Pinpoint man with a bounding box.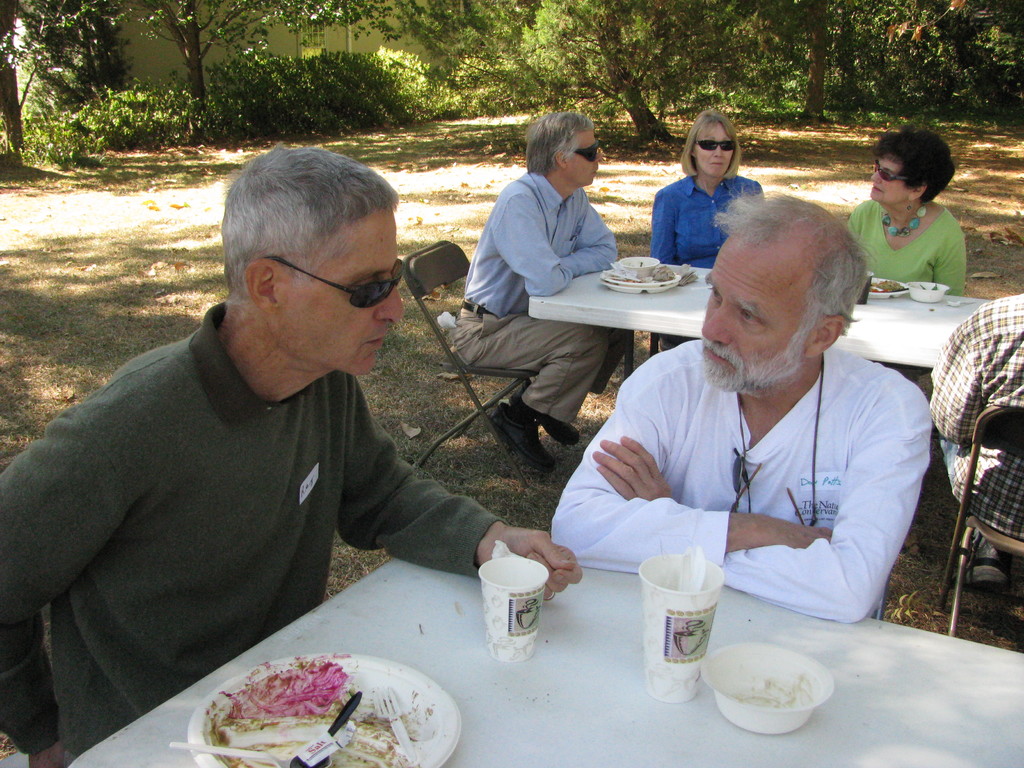
select_region(561, 197, 948, 637).
